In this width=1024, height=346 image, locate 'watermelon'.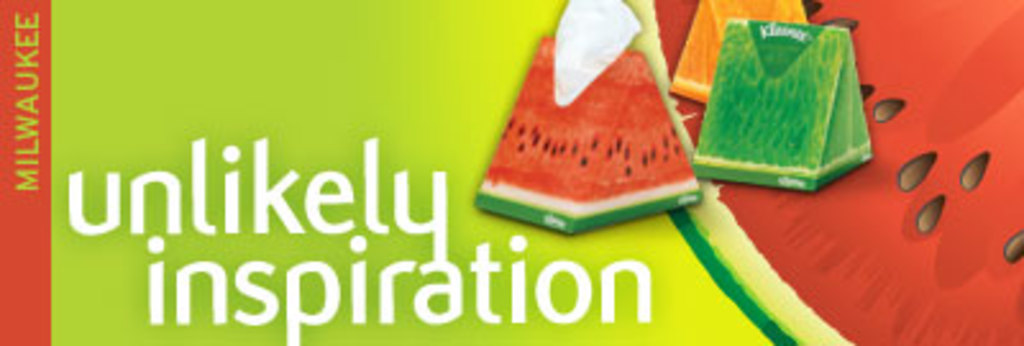
Bounding box: detection(476, 31, 689, 233).
